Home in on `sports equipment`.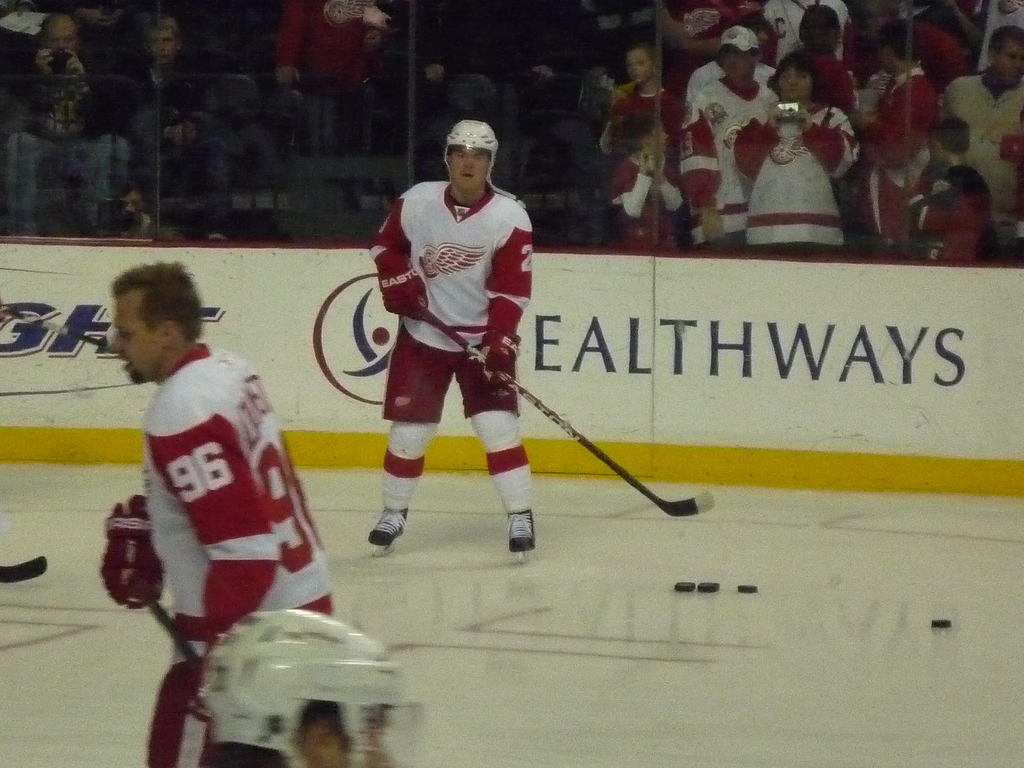
Homed in at rect(378, 248, 430, 317).
